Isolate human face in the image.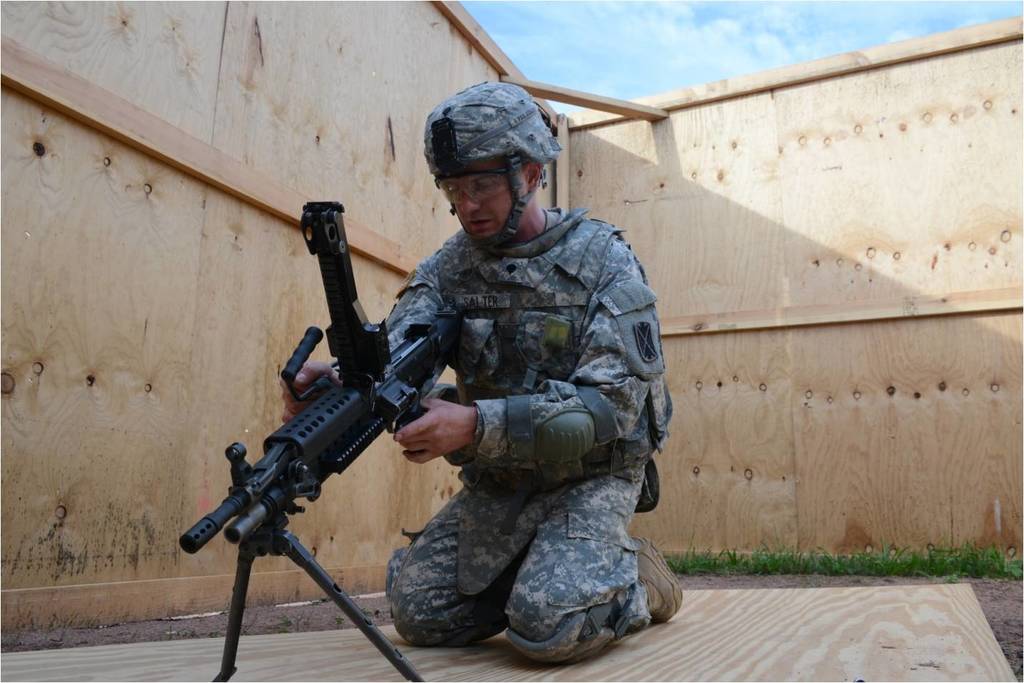
Isolated region: x1=435 y1=168 x2=529 y2=241.
